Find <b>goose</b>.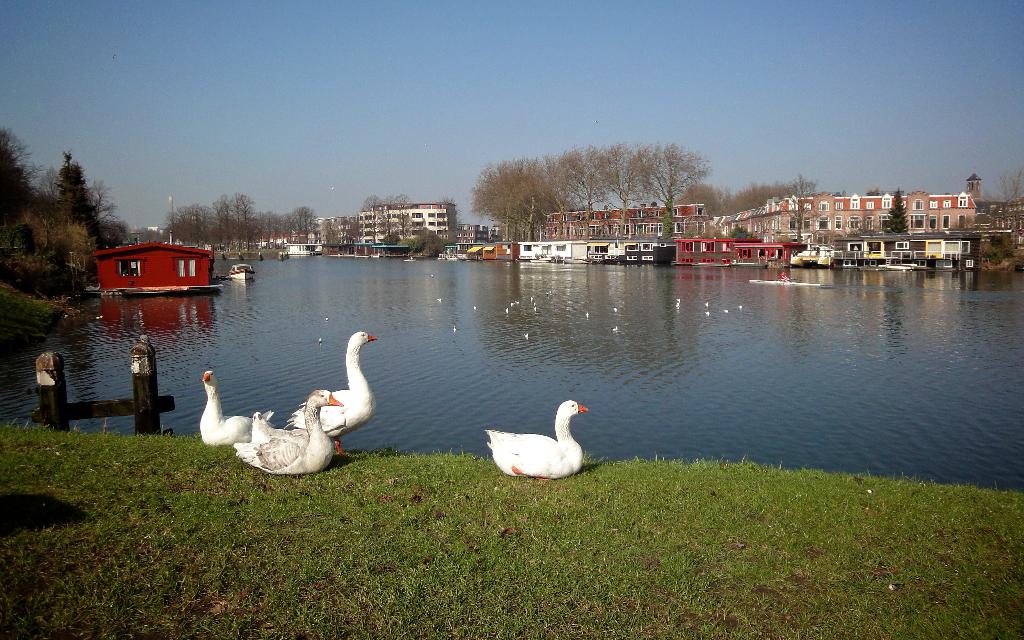
pyautogui.locateOnScreen(200, 371, 255, 442).
